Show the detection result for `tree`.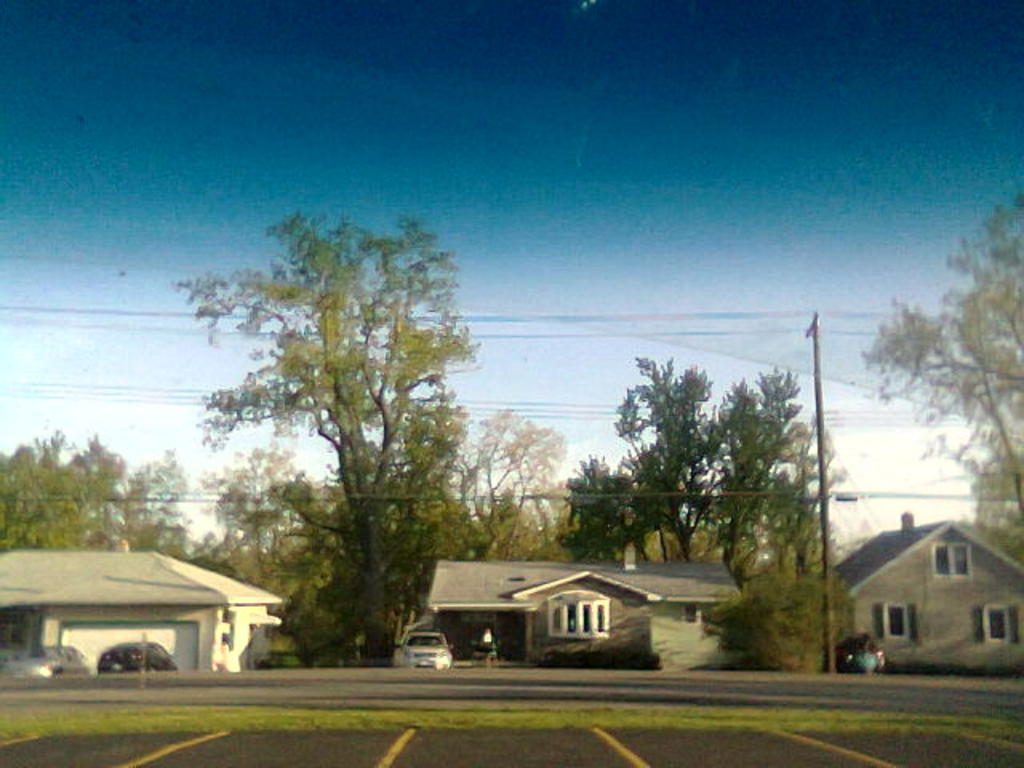
<box>547,344,822,573</box>.
